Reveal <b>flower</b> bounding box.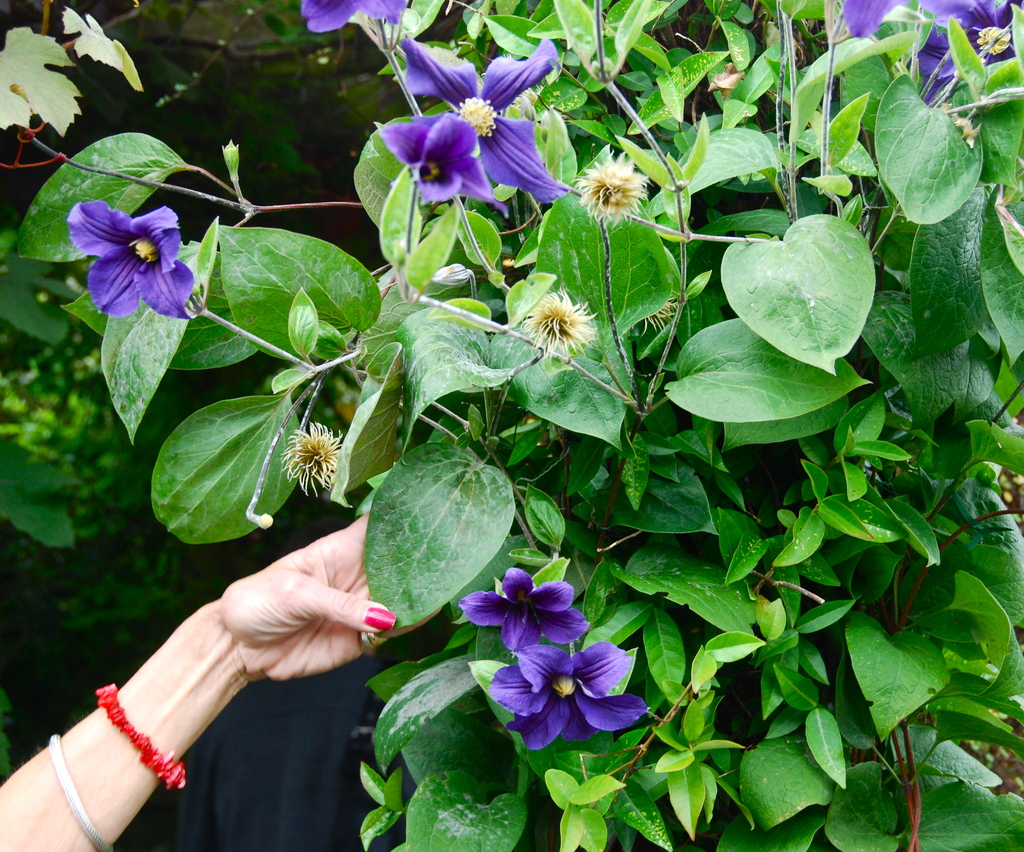
Revealed: [406,39,564,200].
